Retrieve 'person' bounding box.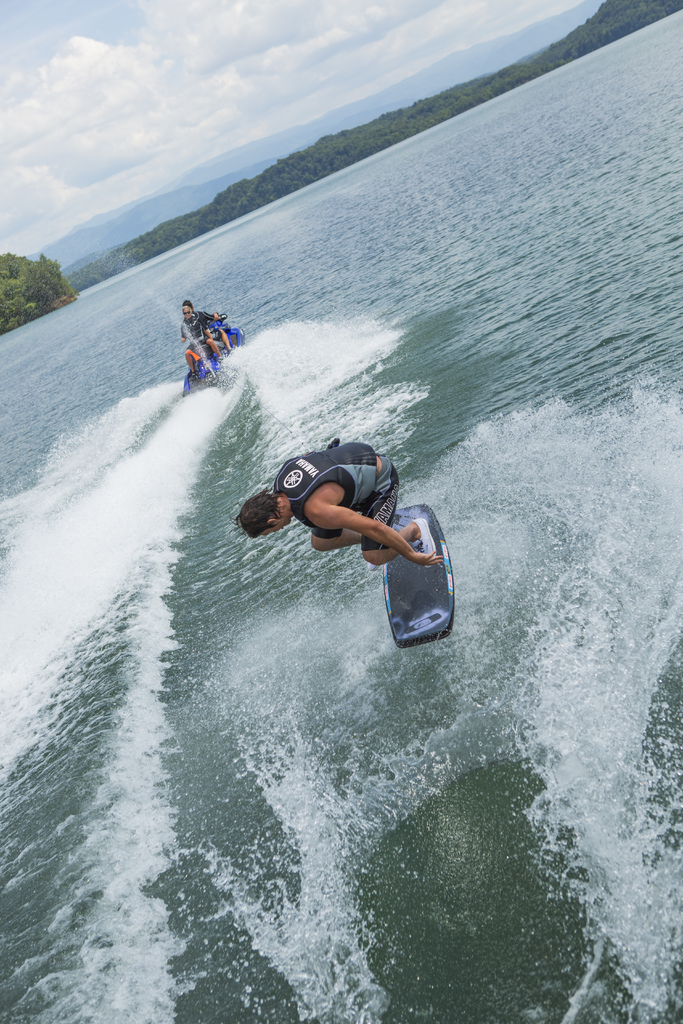
Bounding box: {"x1": 233, "y1": 431, "x2": 452, "y2": 669}.
